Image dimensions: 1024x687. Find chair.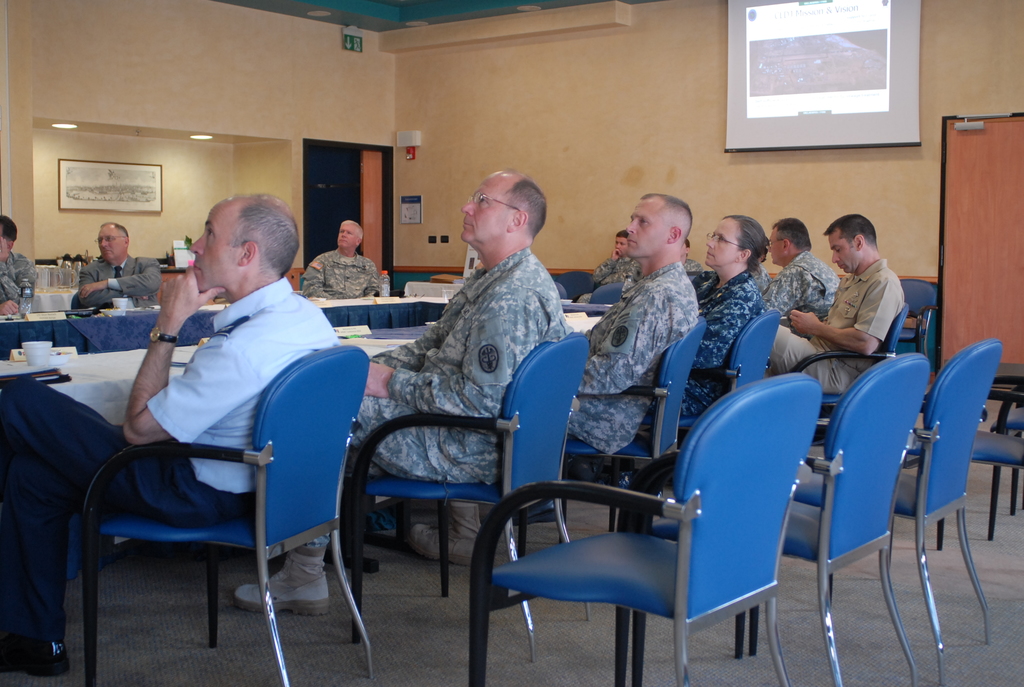
x1=990, y1=407, x2=1023, y2=542.
